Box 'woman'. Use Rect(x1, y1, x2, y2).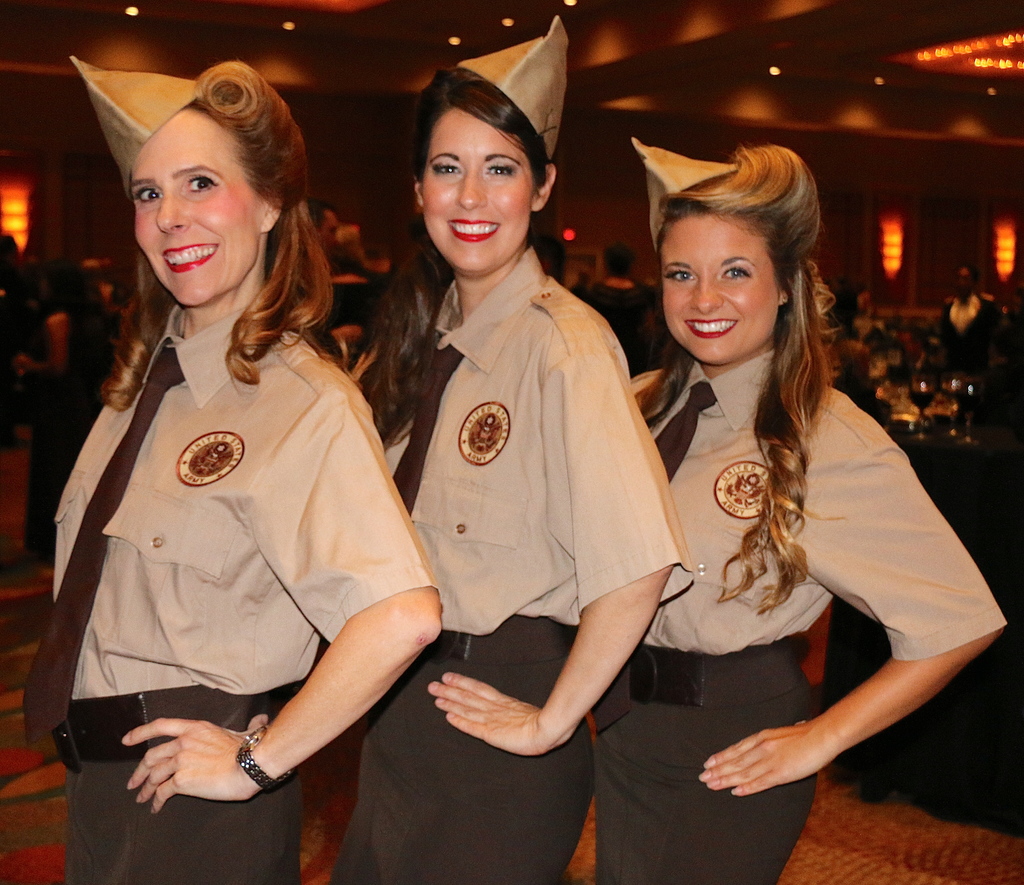
Rect(33, 51, 425, 879).
